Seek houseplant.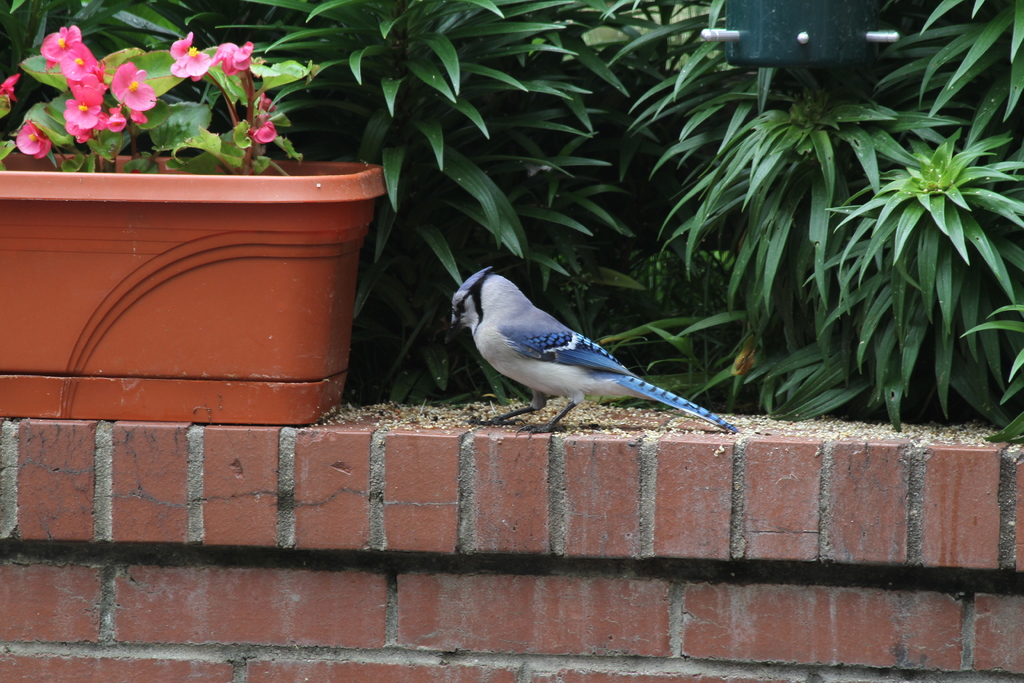
(0, 12, 396, 433).
